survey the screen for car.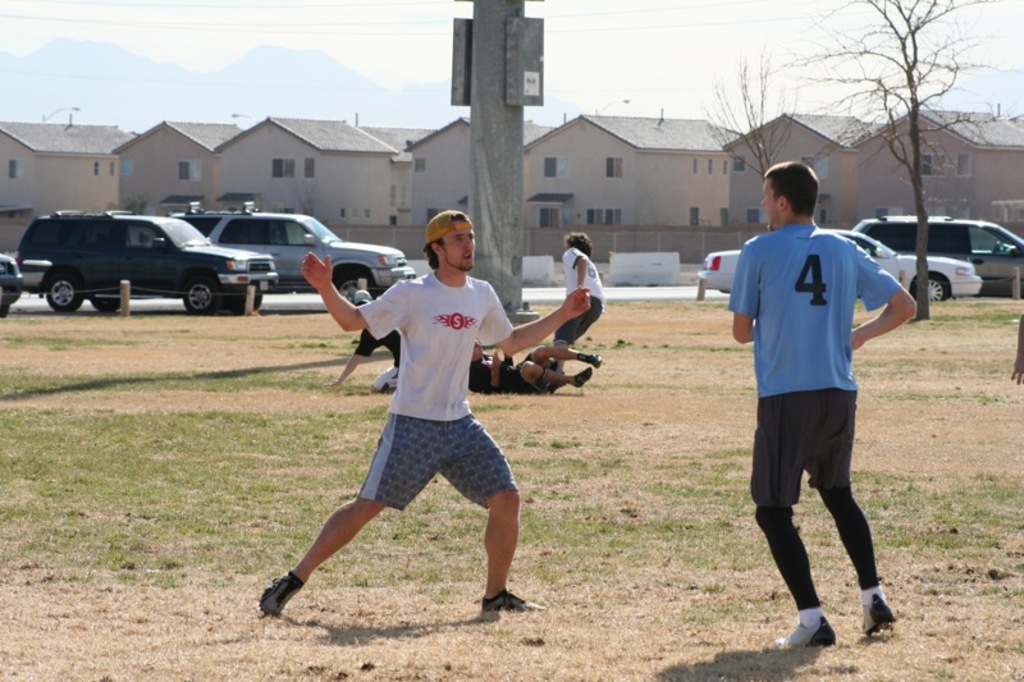
Survey found: box(14, 214, 280, 315).
